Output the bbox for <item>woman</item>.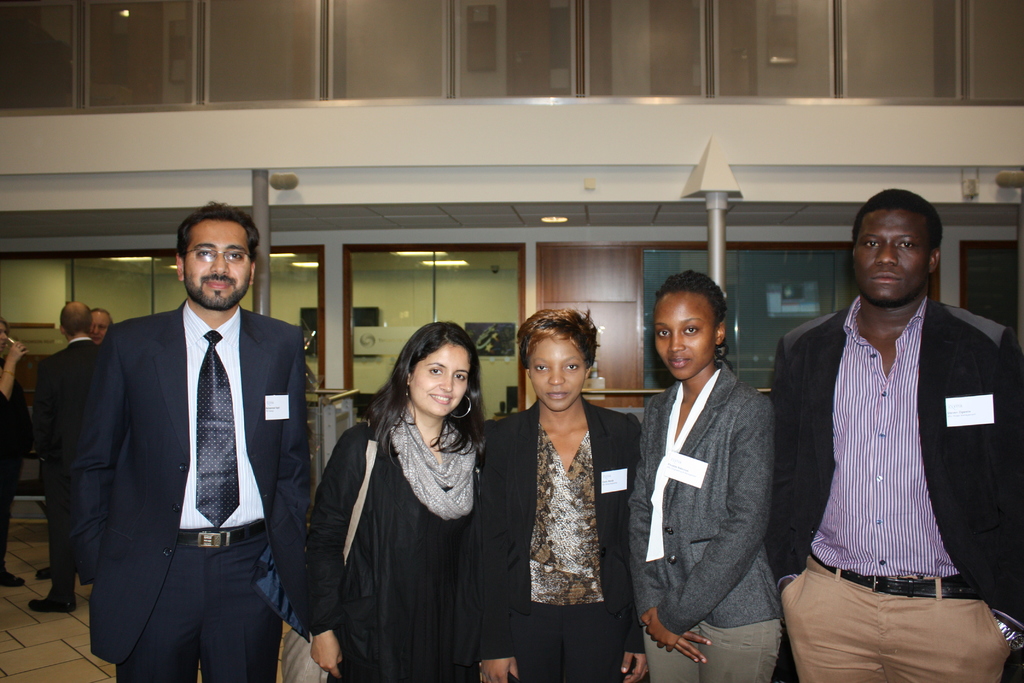
<region>497, 300, 634, 675</region>.
